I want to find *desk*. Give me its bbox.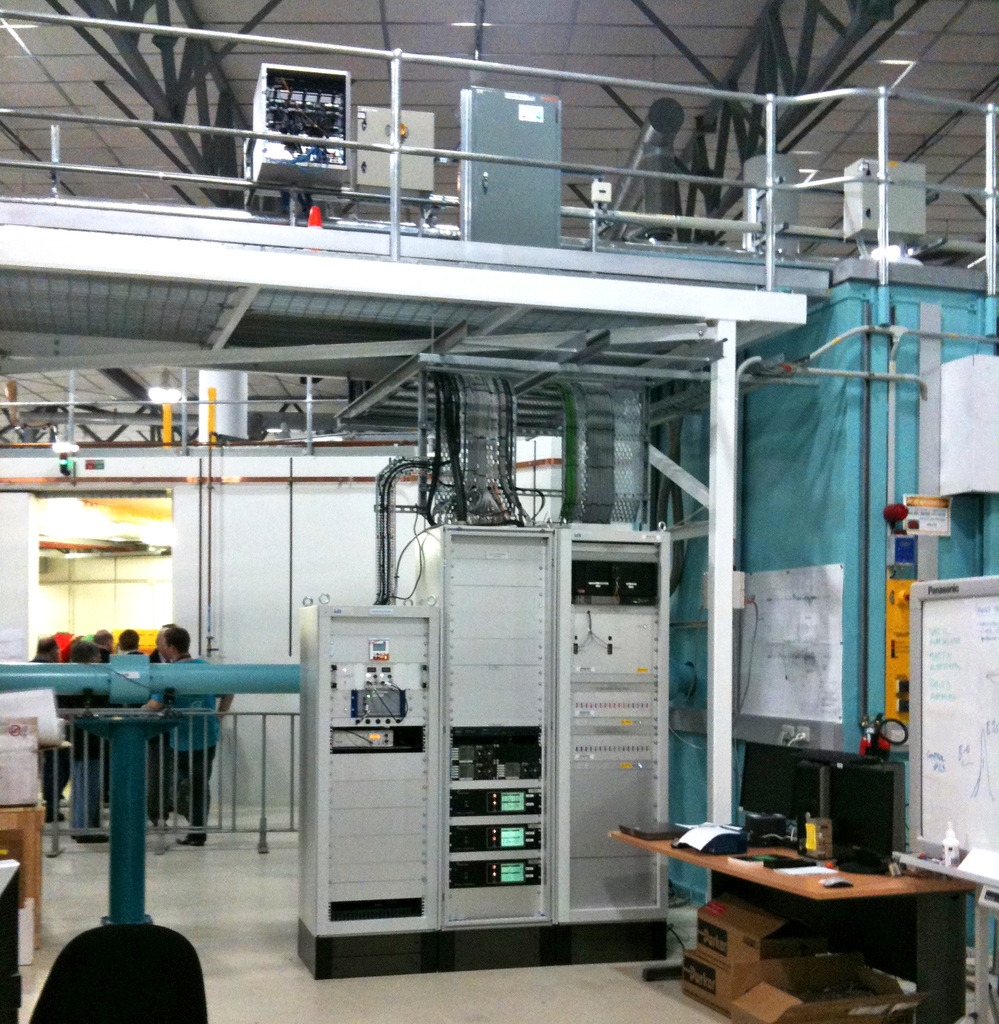
639/811/969/1016.
